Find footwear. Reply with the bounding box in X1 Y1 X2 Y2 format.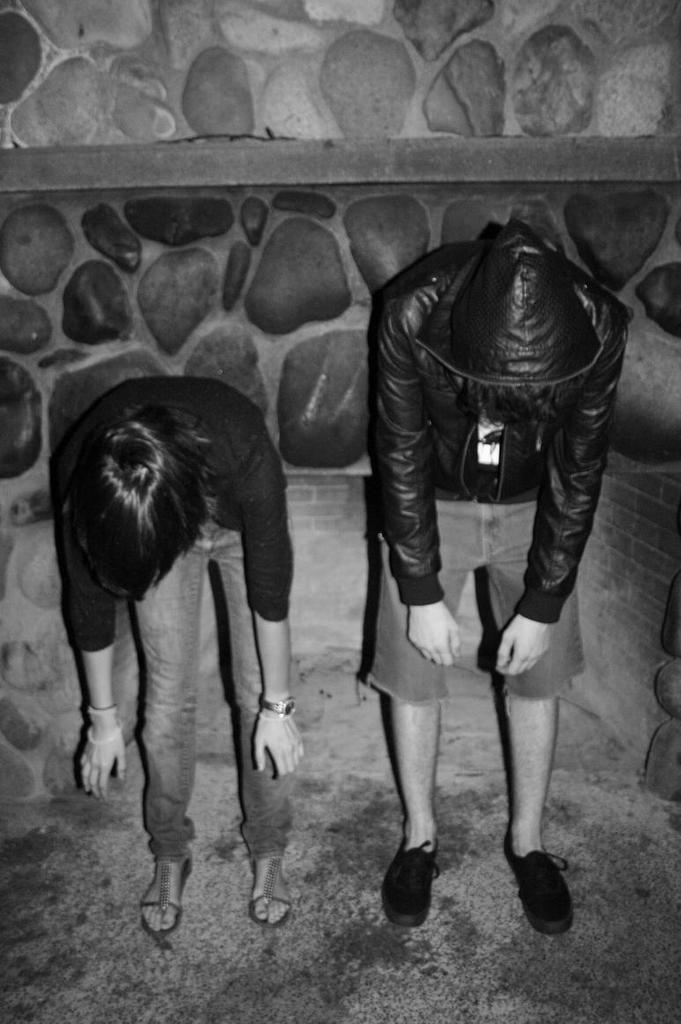
386 828 448 929.
